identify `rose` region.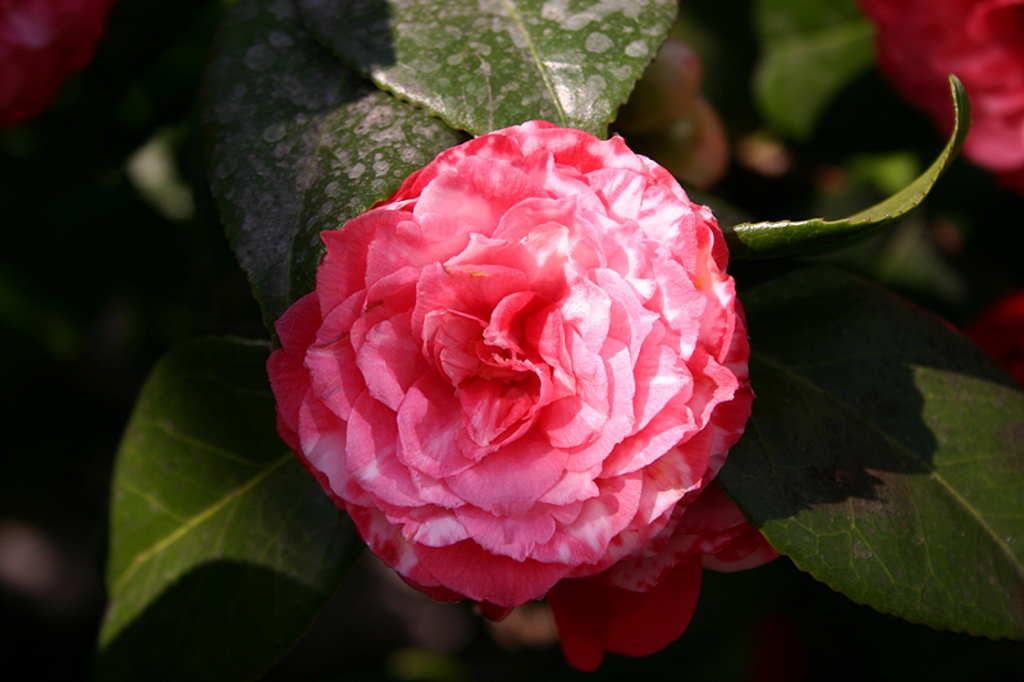
Region: (553,484,780,676).
